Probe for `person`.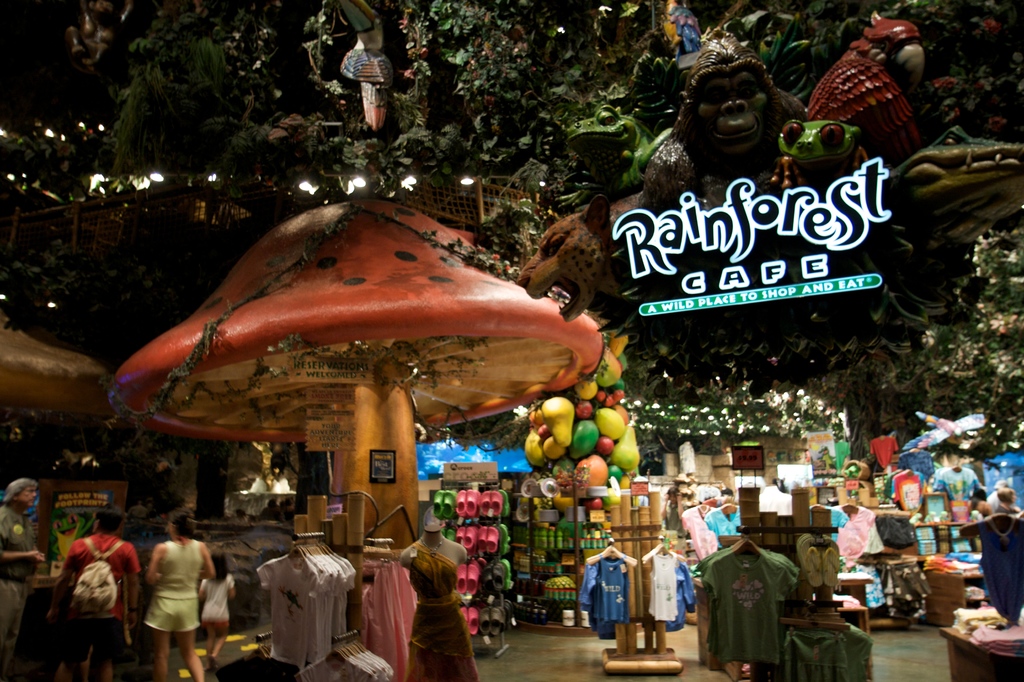
Probe result: 964,491,989,525.
